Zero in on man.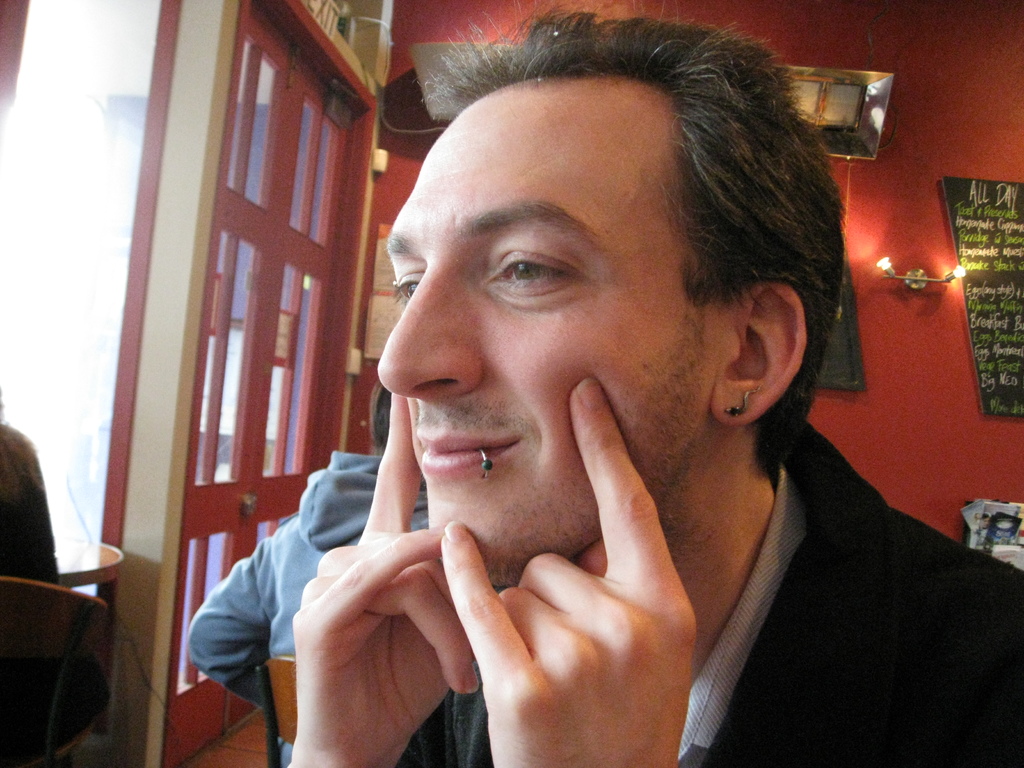
Zeroed in: 276, 0, 1023, 767.
